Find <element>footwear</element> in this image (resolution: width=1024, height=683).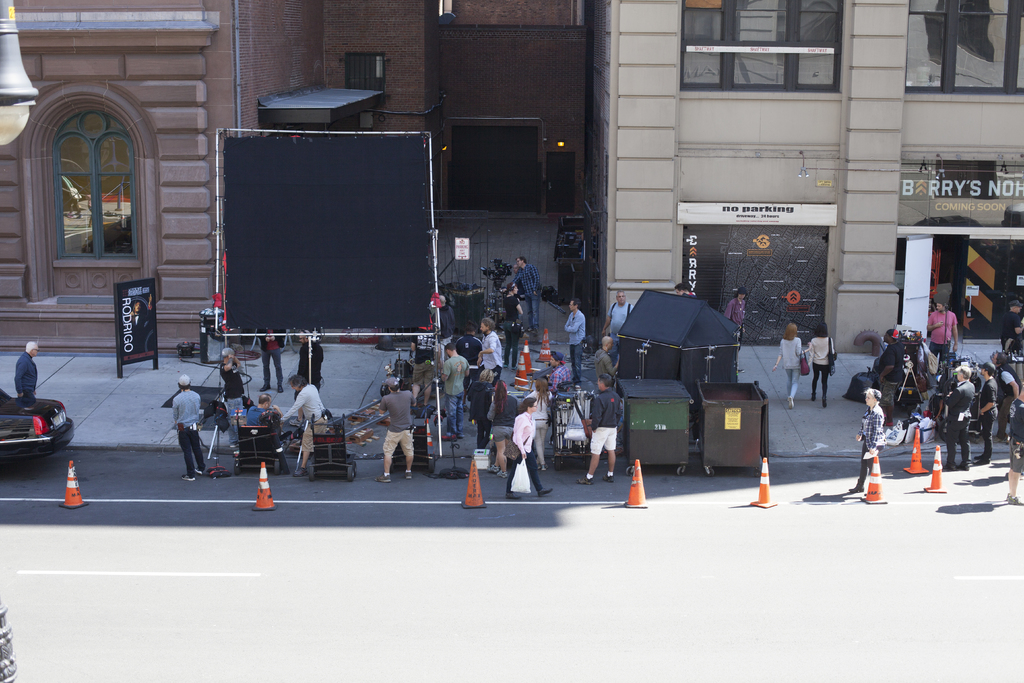
{"x1": 536, "y1": 464, "x2": 545, "y2": 469}.
